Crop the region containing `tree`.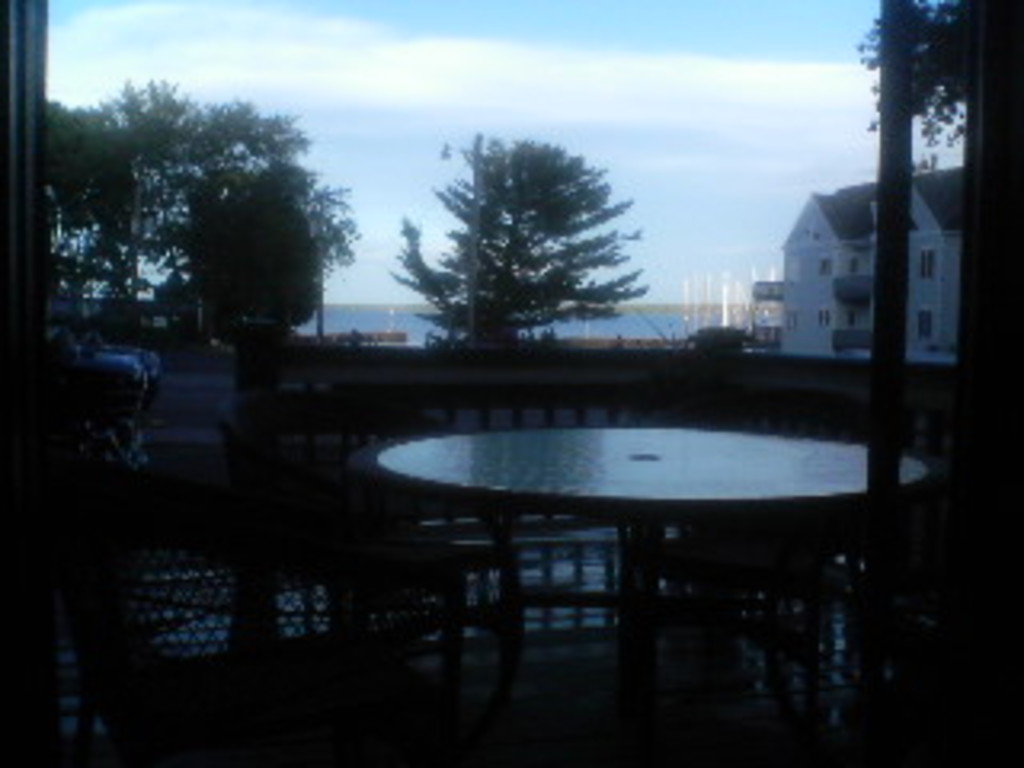
Crop region: <region>371, 138, 662, 410</region>.
